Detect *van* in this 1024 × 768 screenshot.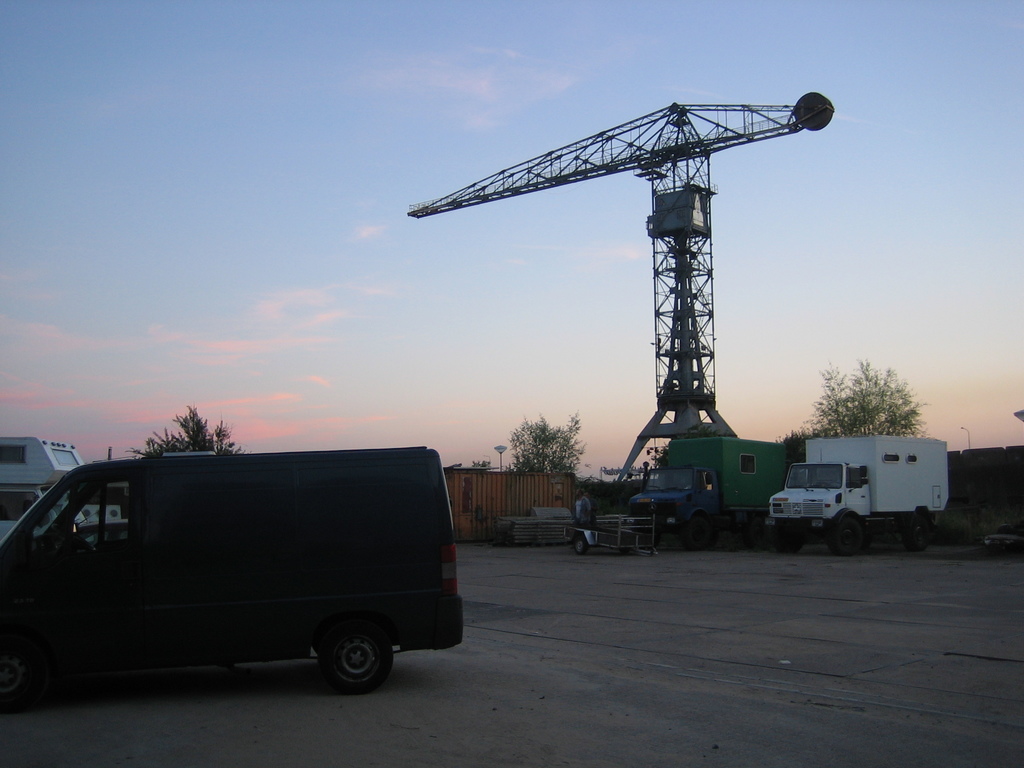
Detection: box=[0, 443, 465, 696].
